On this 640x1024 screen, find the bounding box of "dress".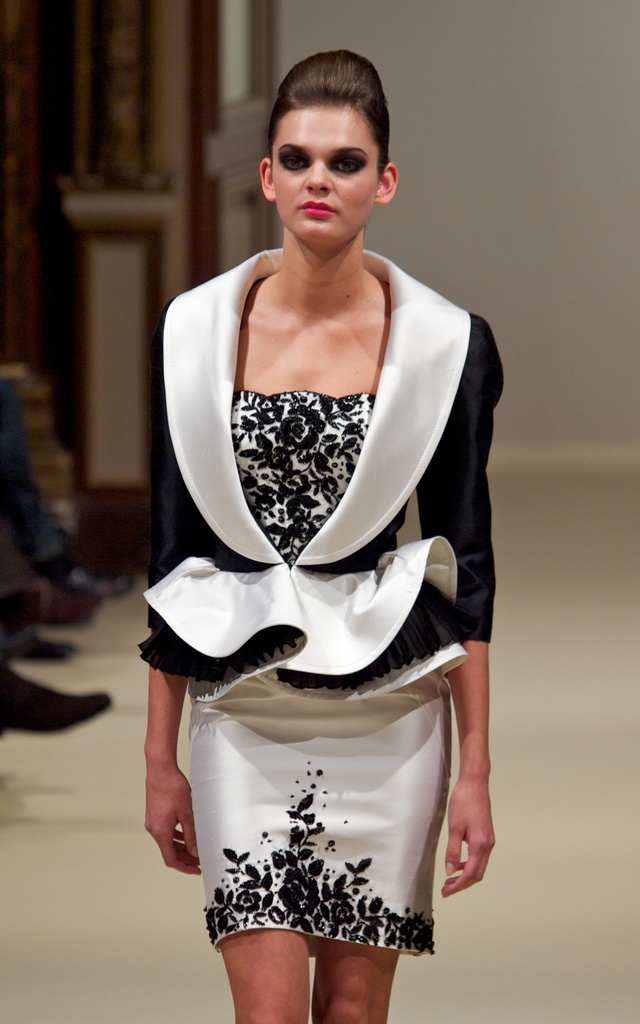
Bounding box: (left=135, top=250, right=509, bottom=960).
